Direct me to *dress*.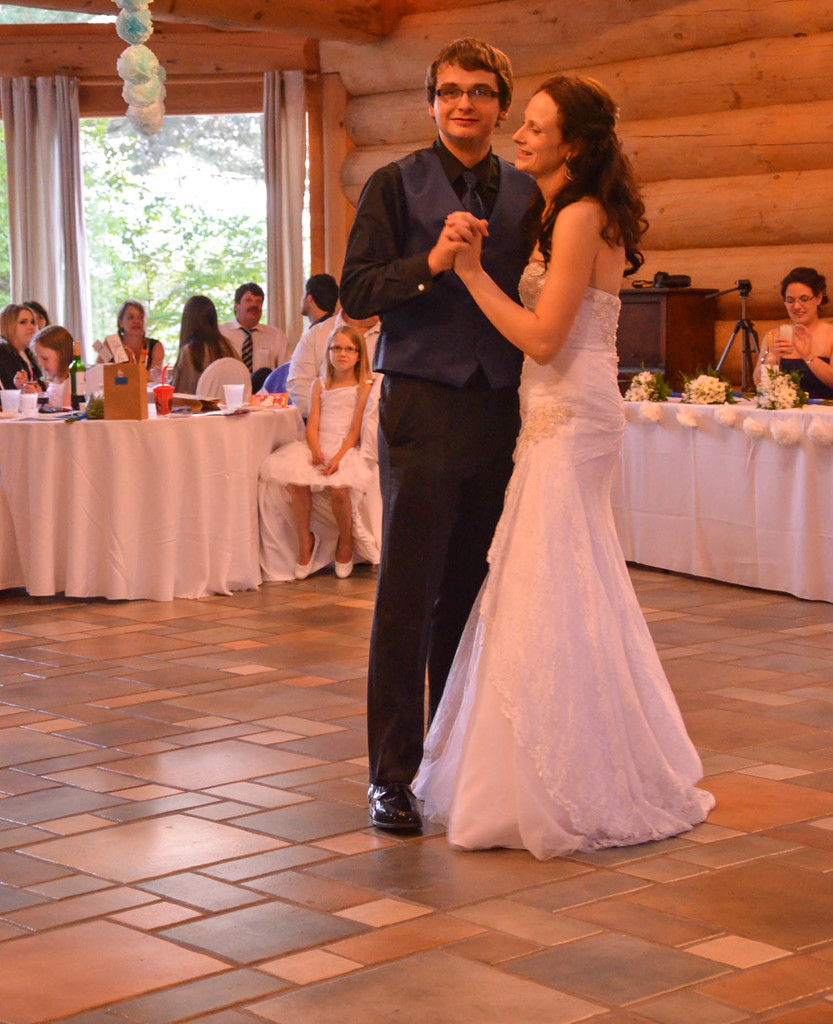
Direction: 779, 358, 832, 400.
